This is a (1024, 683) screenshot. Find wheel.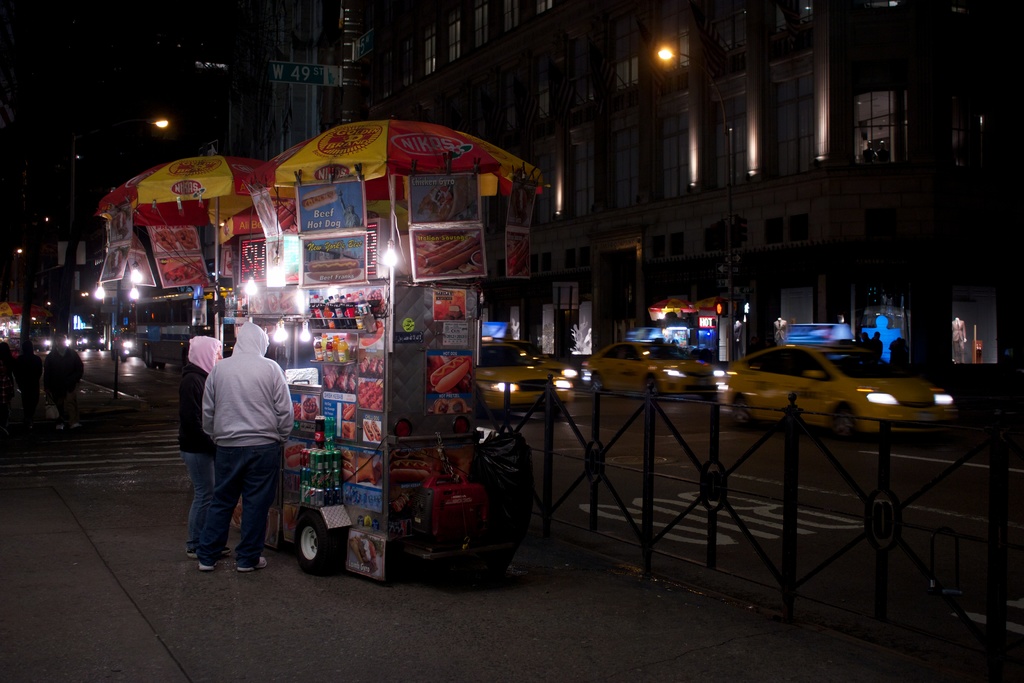
Bounding box: 293 512 342 572.
